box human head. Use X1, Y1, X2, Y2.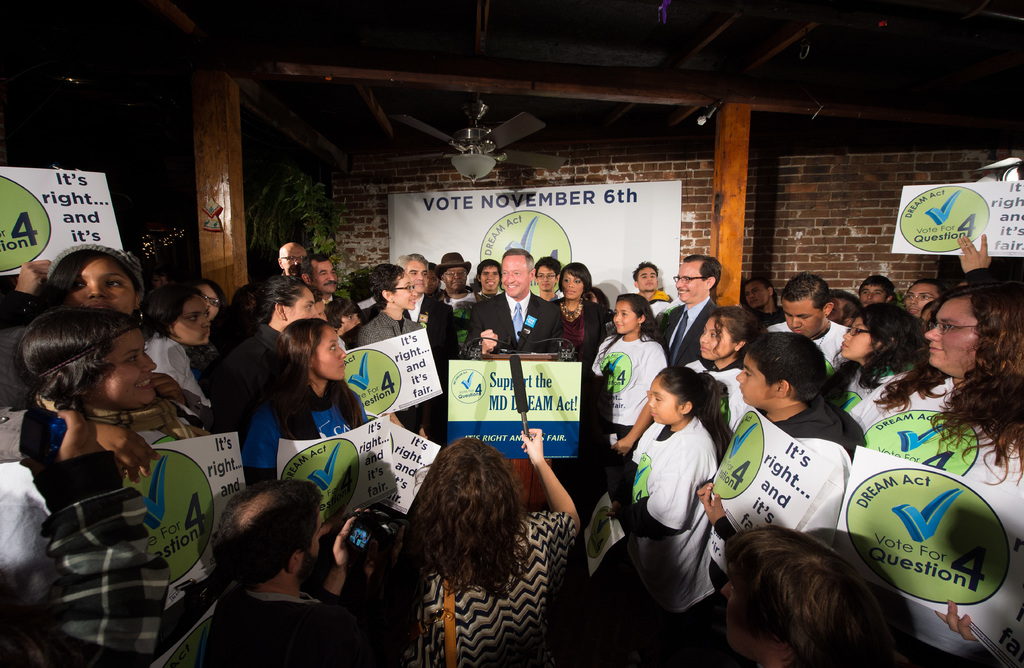
370, 260, 417, 313.
